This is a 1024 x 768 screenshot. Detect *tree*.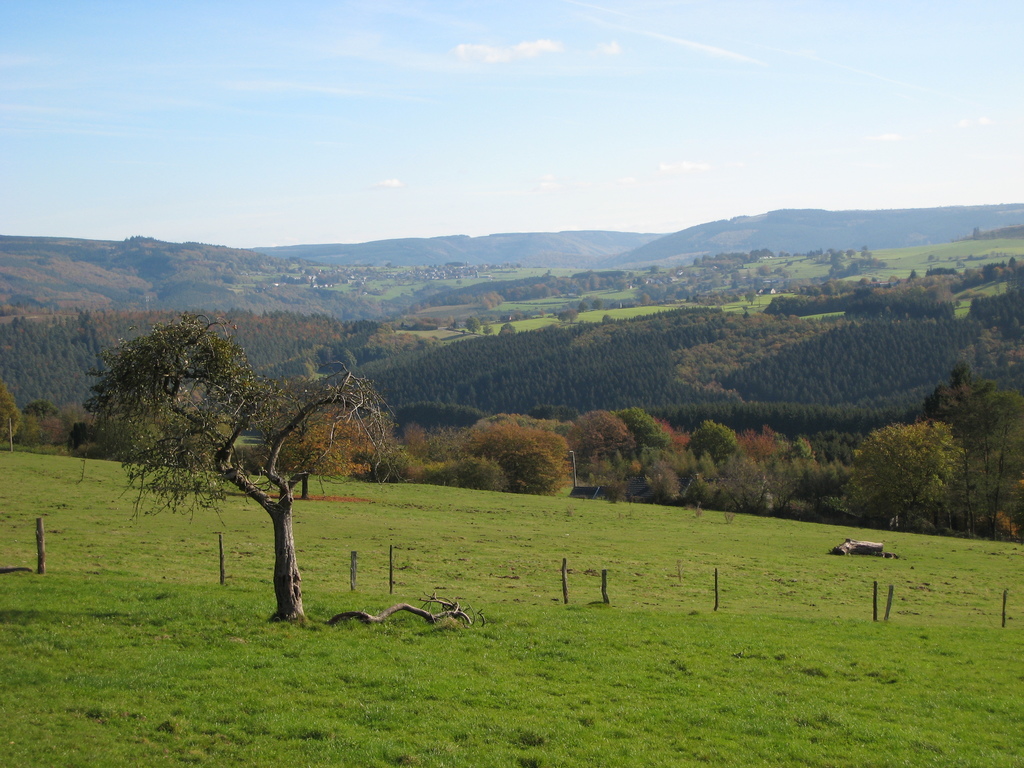
x1=19, y1=396, x2=55, y2=450.
